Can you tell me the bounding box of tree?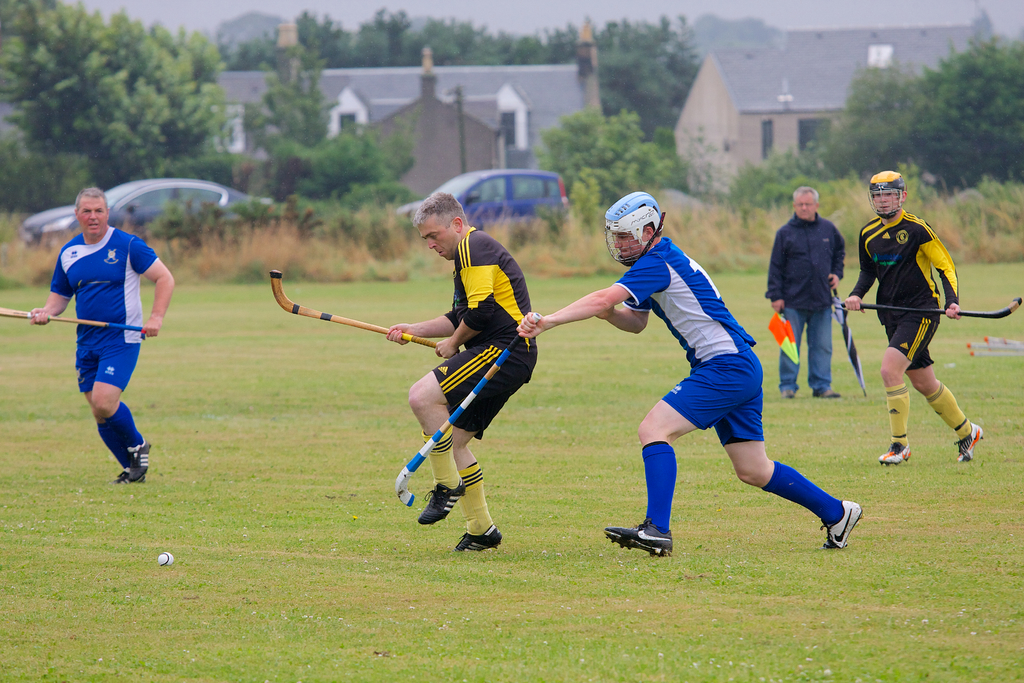
rect(534, 103, 675, 229).
